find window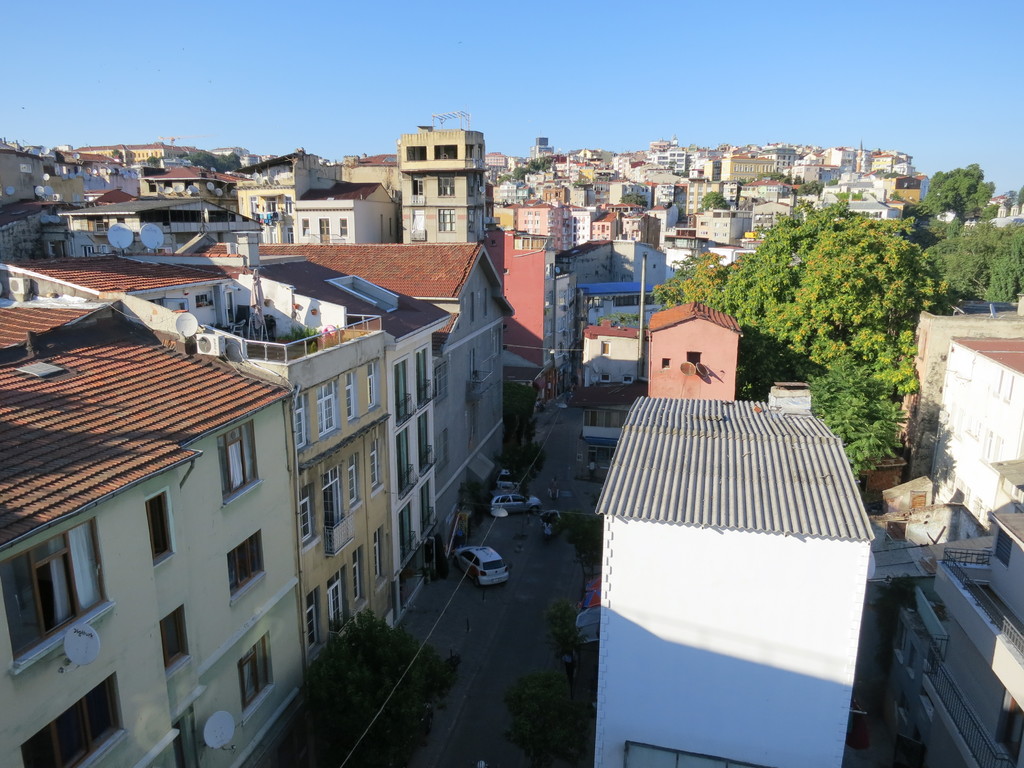
(583,410,629,428)
